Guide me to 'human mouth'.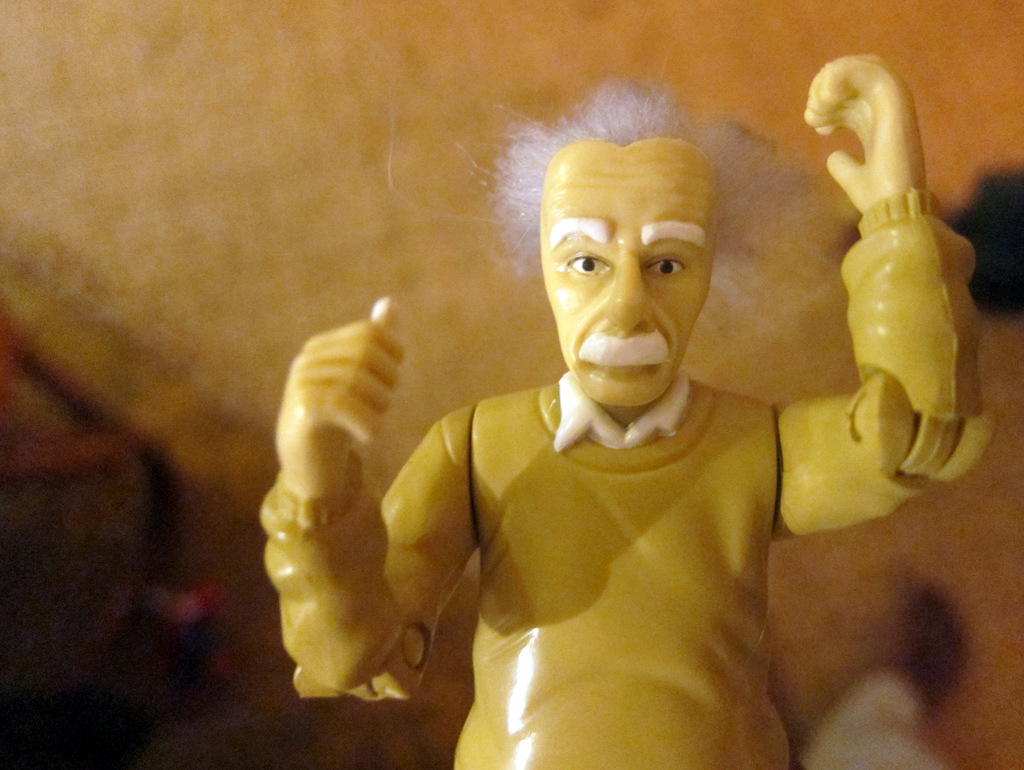
Guidance: 586,364,657,383.
